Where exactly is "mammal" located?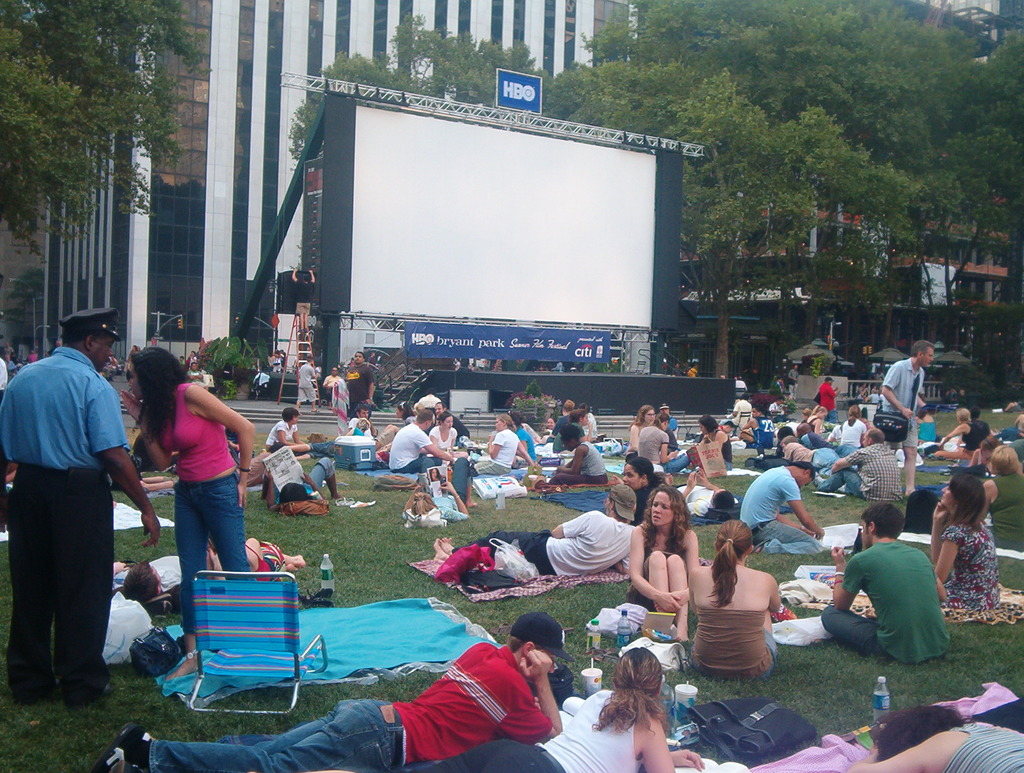
Its bounding box is box(394, 400, 412, 424).
